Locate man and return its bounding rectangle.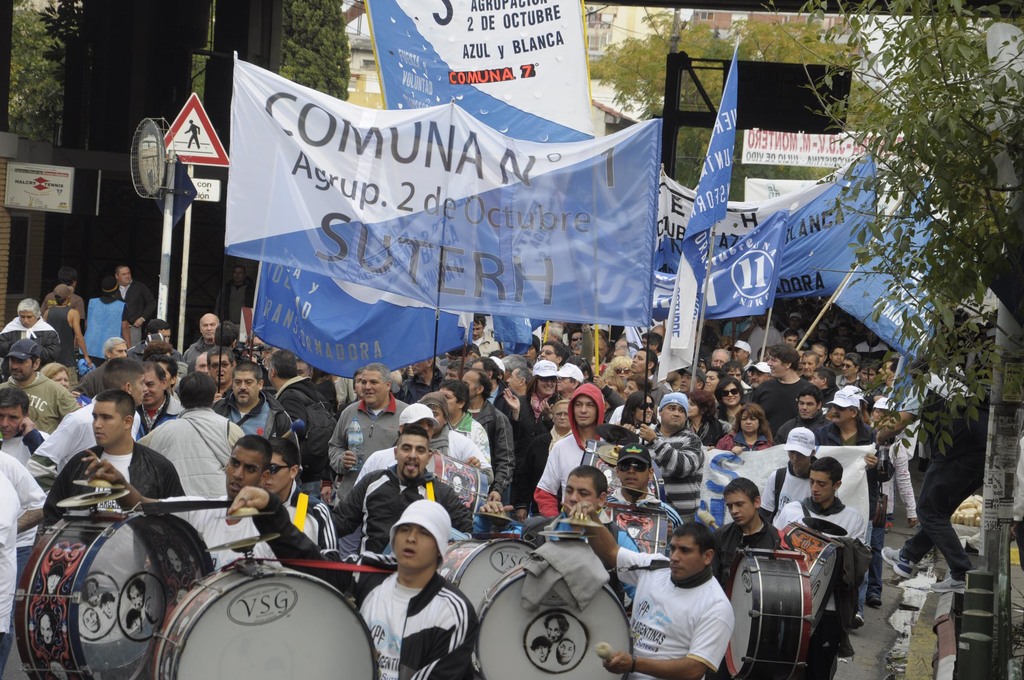
detection(207, 339, 241, 405).
